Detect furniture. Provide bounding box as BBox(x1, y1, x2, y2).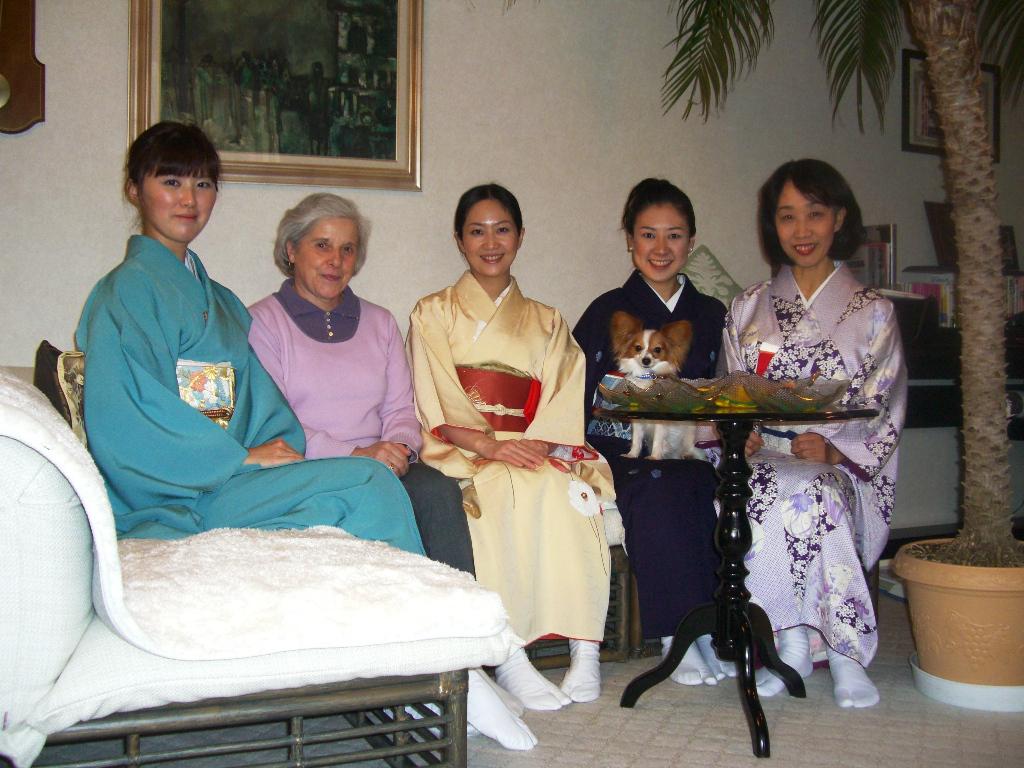
BBox(583, 384, 847, 754).
